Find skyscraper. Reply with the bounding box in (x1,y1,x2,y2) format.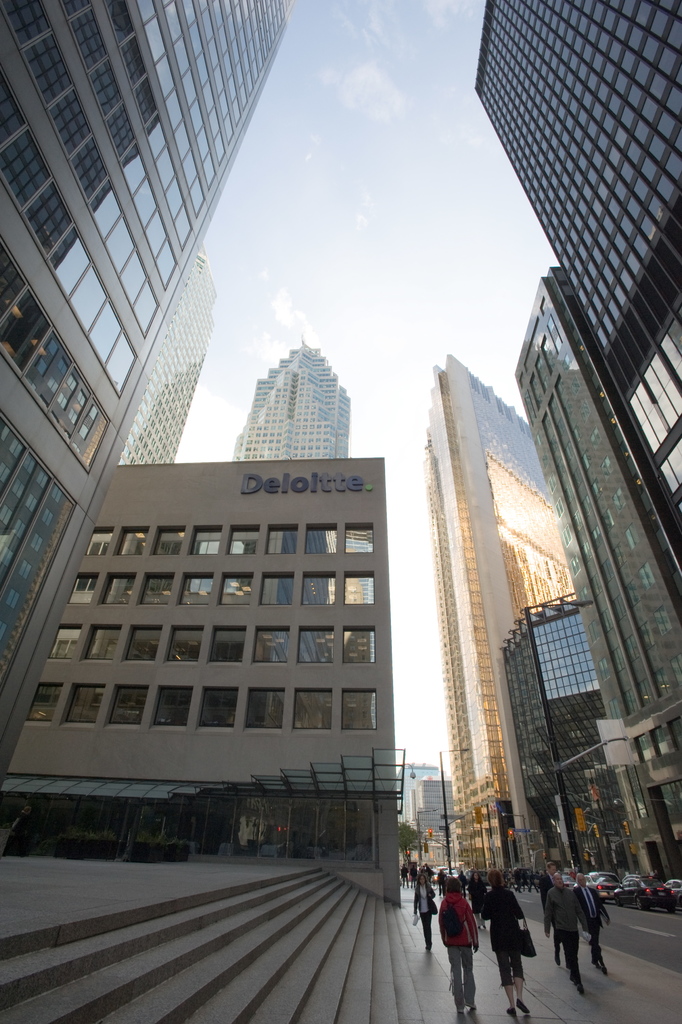
(424,346,585,877).
